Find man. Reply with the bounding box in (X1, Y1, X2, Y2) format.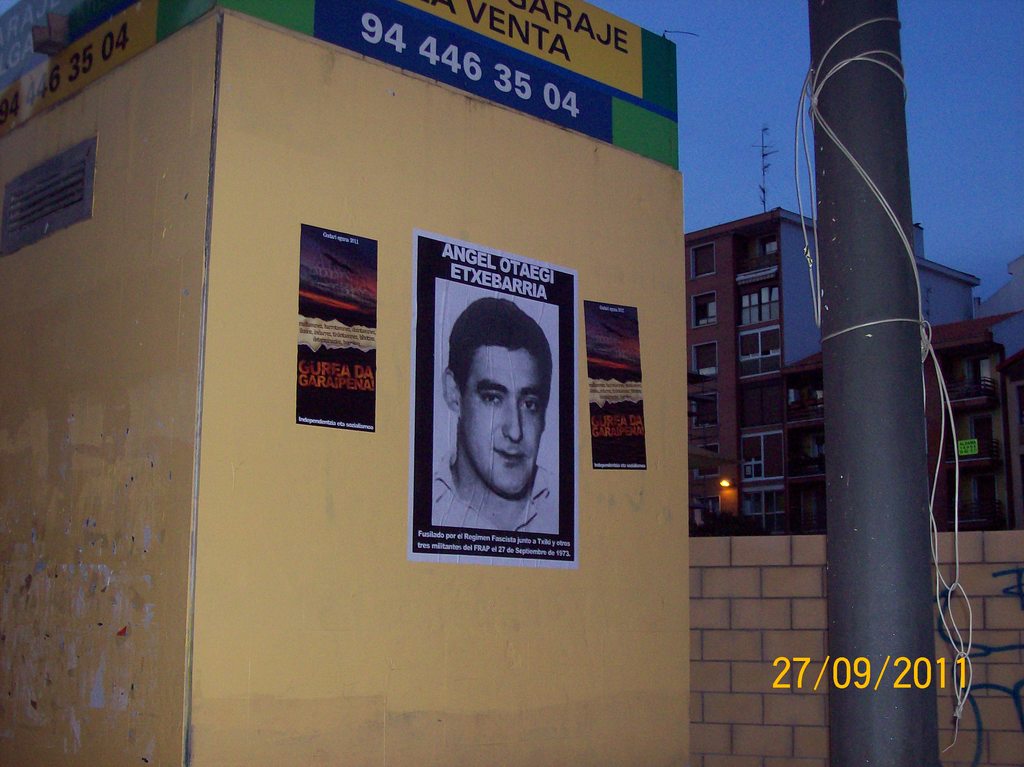
(422, 307, 573, 552).
